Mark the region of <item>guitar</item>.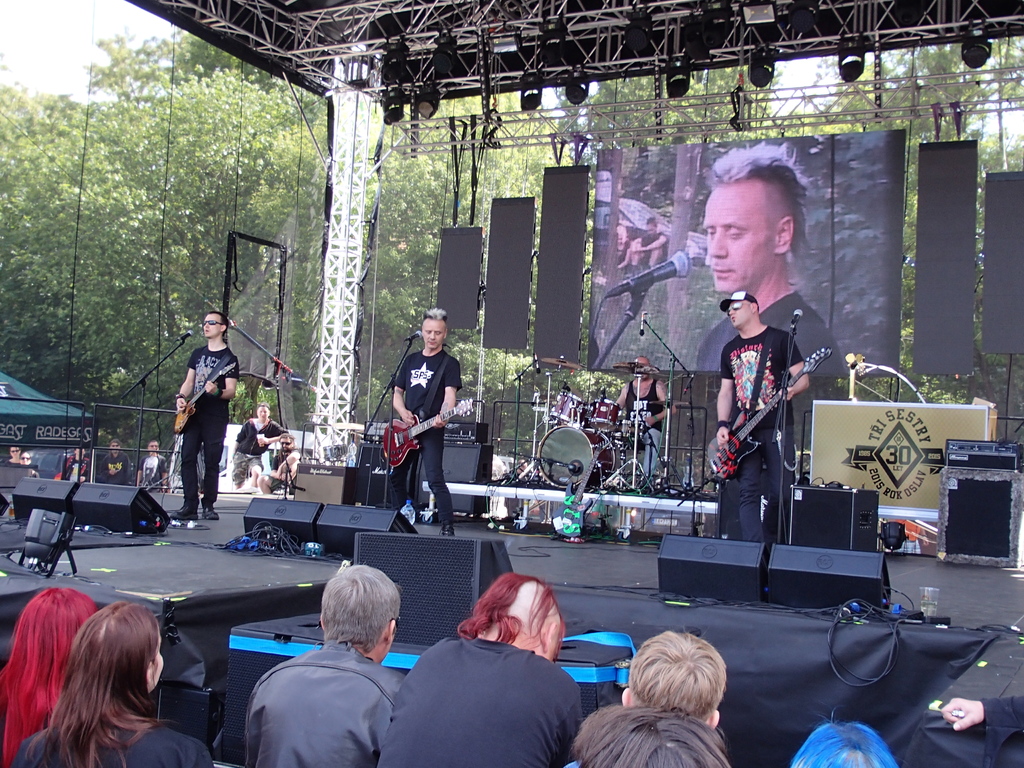
Region: <region>380, 397, 482, 467</region>.
